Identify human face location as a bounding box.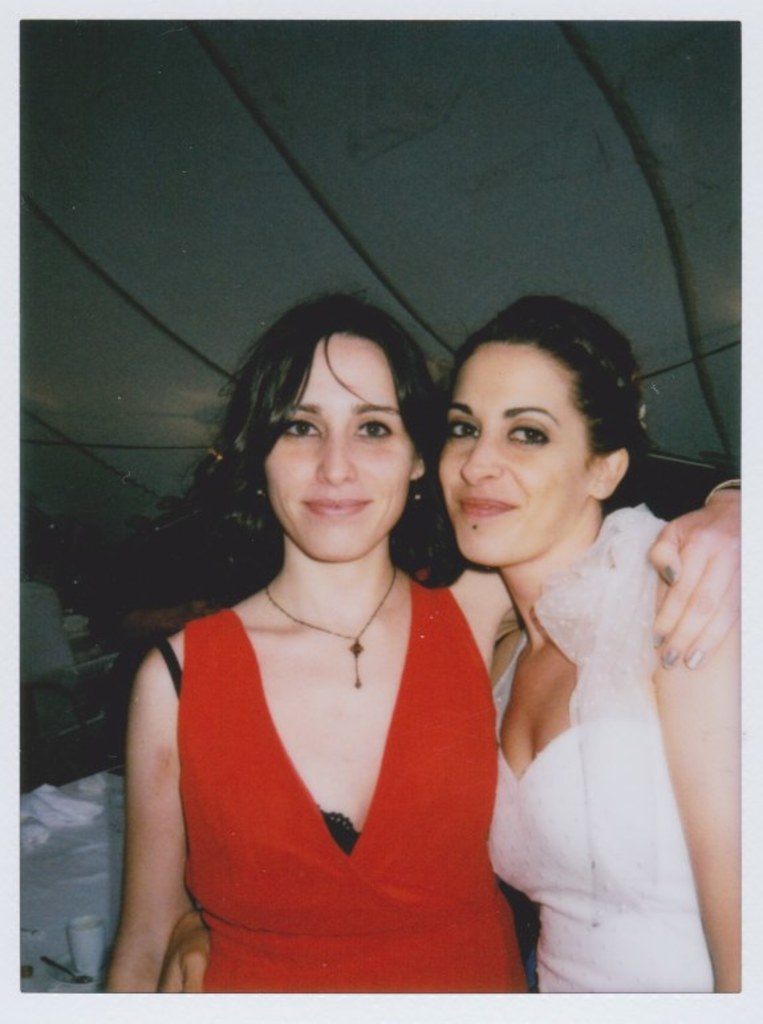
select_region(264, 330, 411, 564).
